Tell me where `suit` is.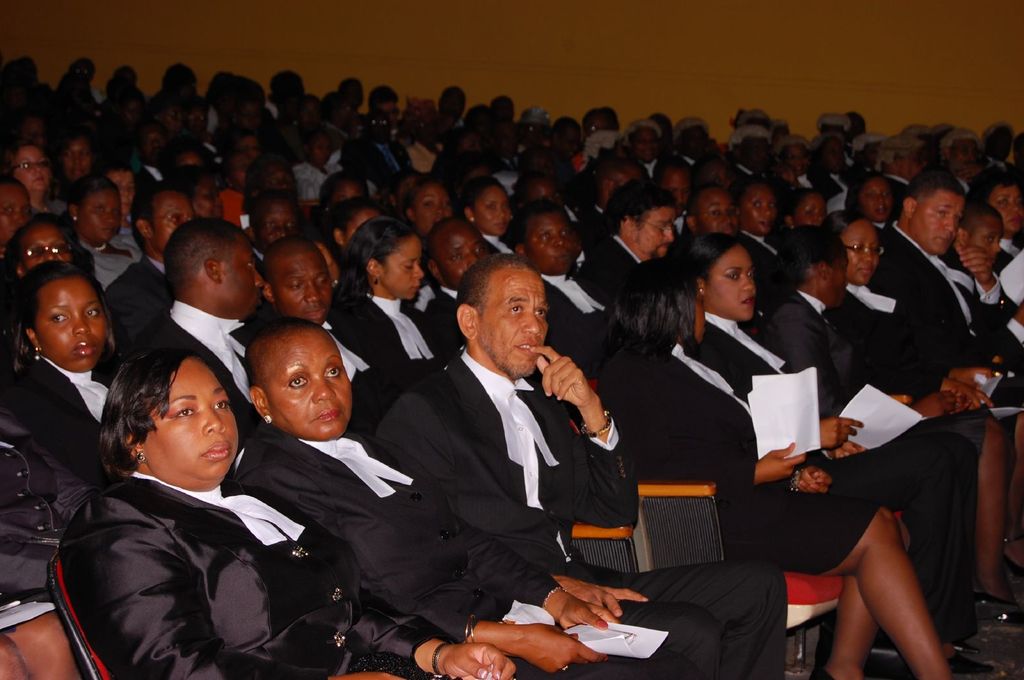
`suit` is at <bbox>376, 347, 786, 679</bbox>.
